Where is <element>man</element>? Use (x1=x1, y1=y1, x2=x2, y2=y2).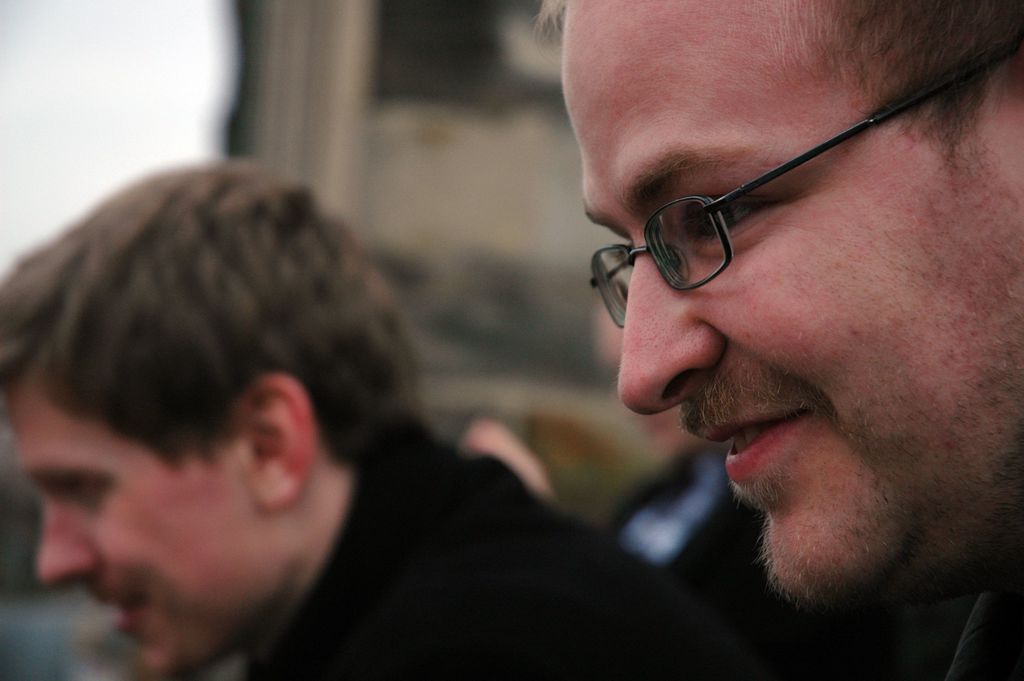
(x1=0, y1=156, x2=776, y2=680).
